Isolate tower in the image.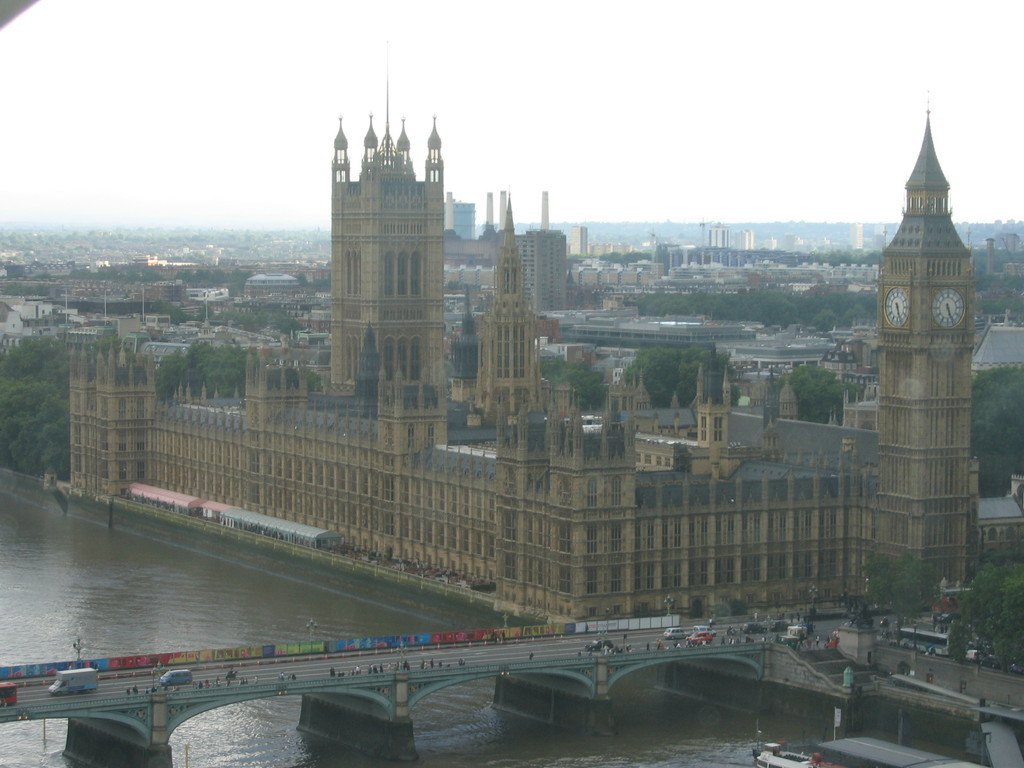
Isolated region: <region>514, 230, 561, 311</region>.
